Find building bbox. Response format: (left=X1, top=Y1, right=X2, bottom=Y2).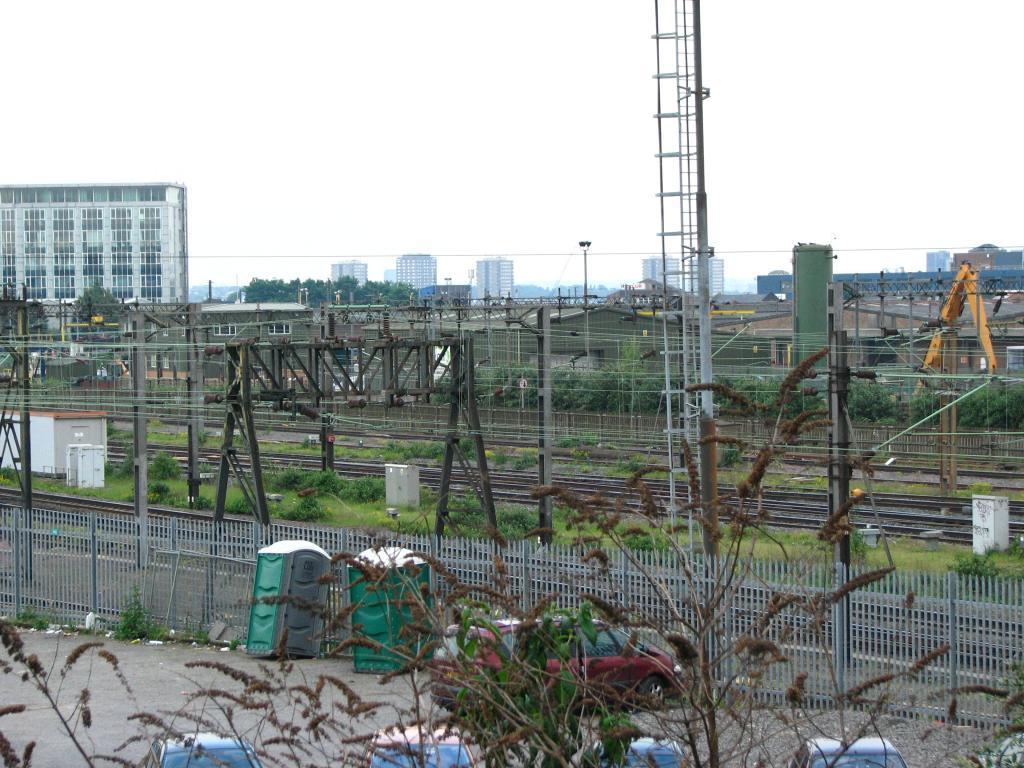
(left=393, top=253, right=434, bottom=290).
